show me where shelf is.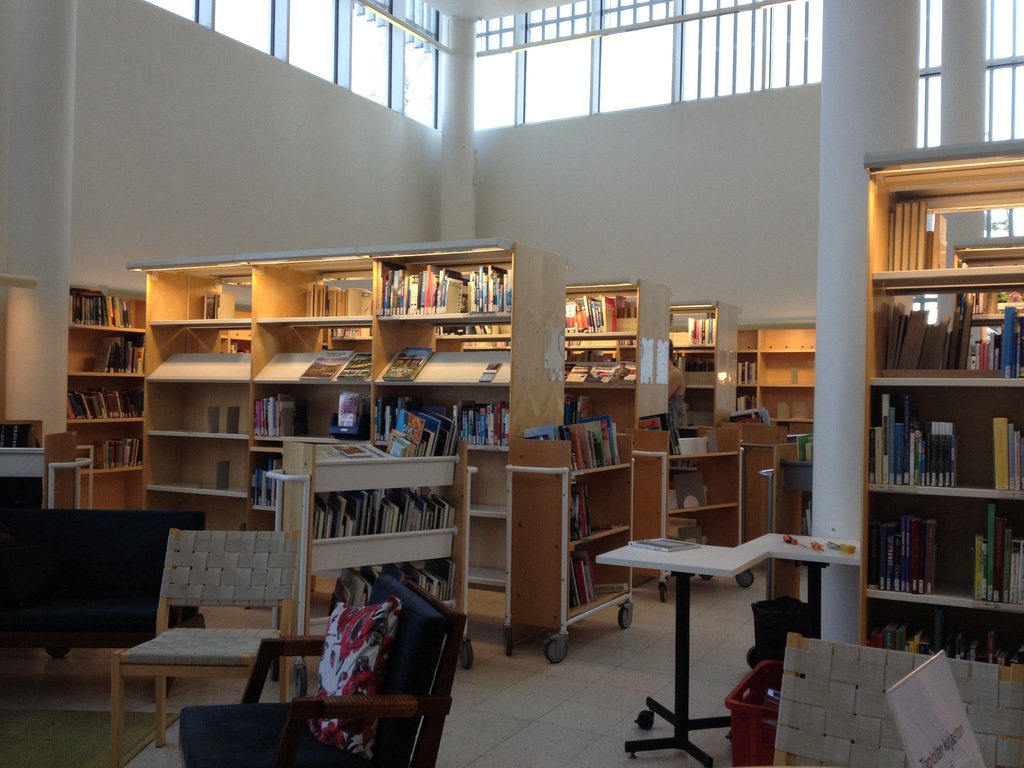
shelf is at x1=266 y1=440 x2=481 y2=686.
